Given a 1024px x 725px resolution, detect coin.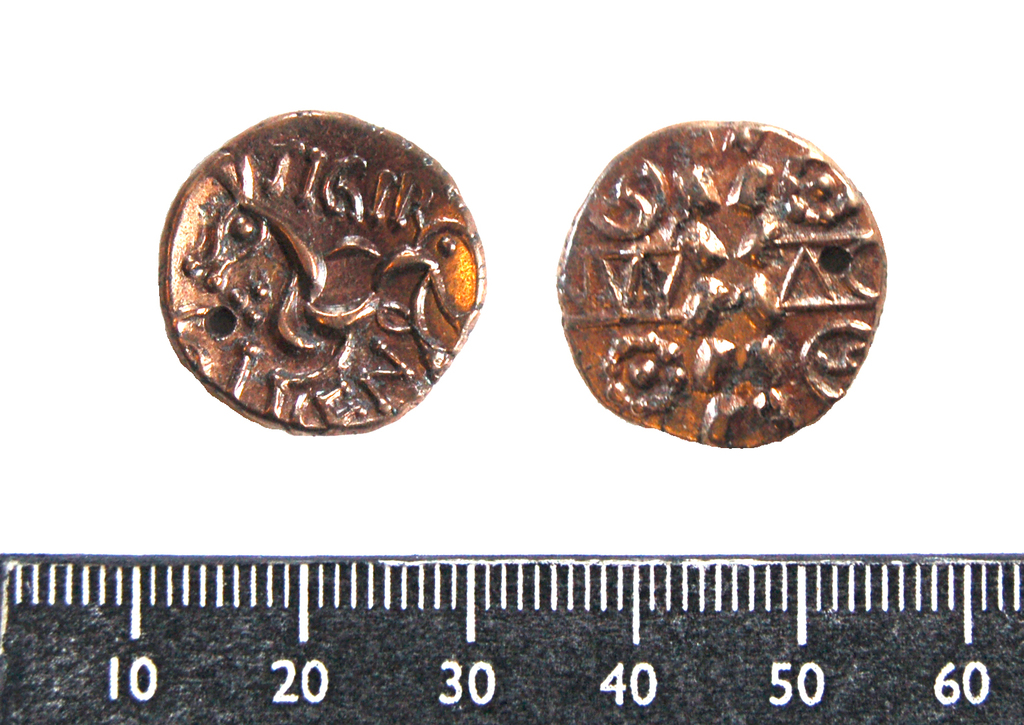
556,119,892,448.
